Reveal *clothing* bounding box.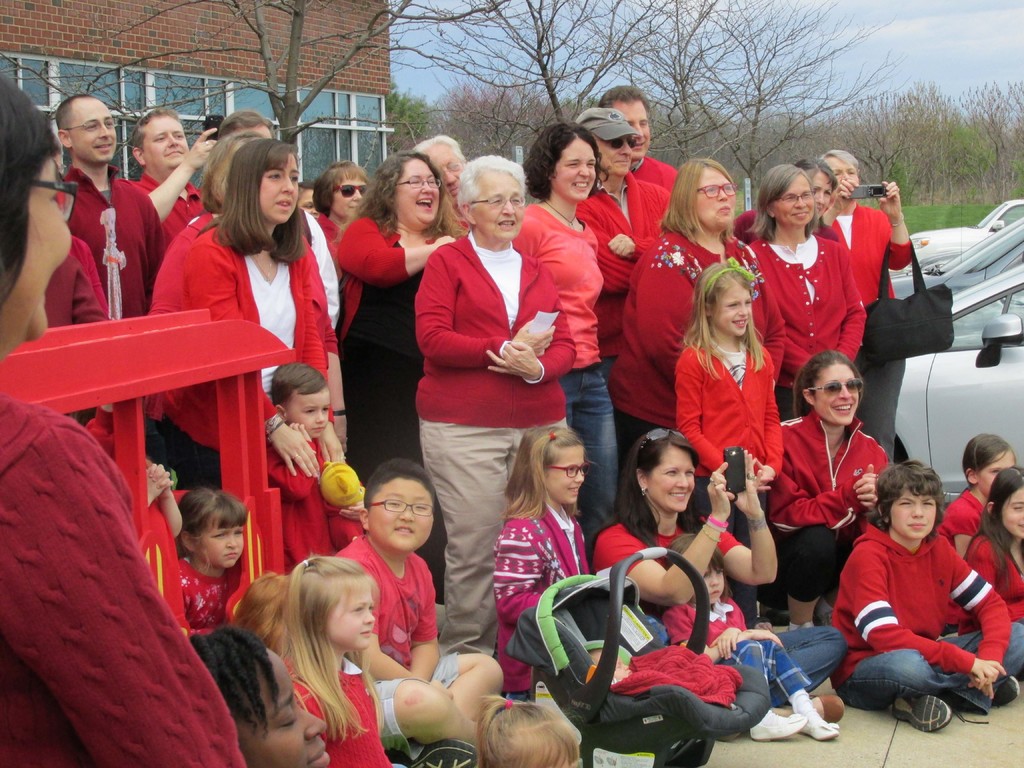
Revealed: (664,598,818,694).
